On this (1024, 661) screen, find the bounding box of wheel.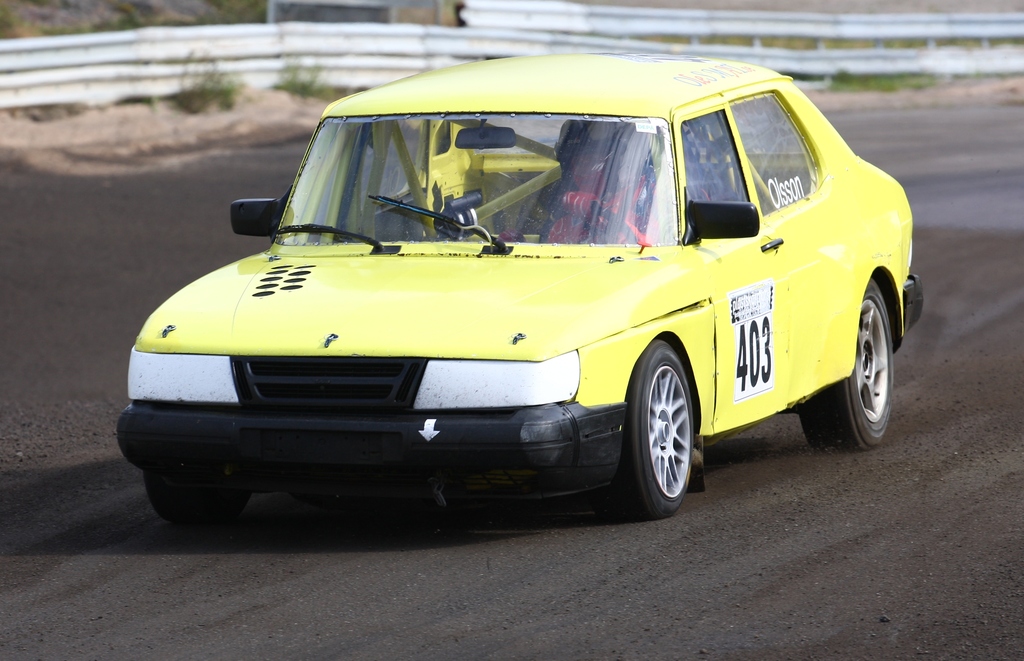
Bounding box: BBox(799, 280, 894, 452).
